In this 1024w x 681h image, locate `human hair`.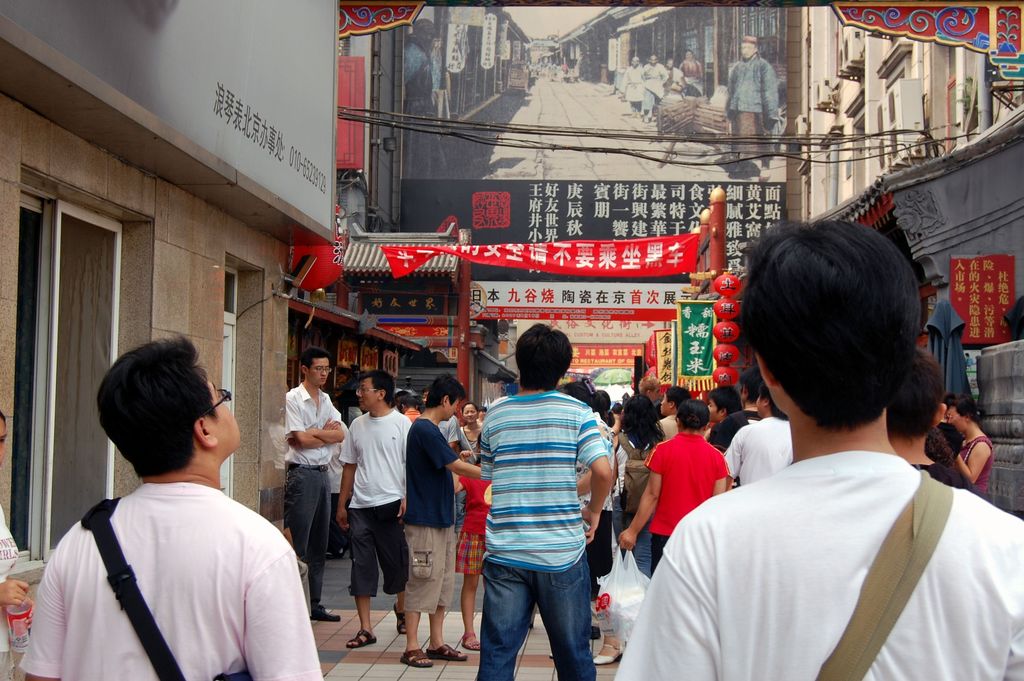
Bounding box: box=[596, 388, 600, 412].
